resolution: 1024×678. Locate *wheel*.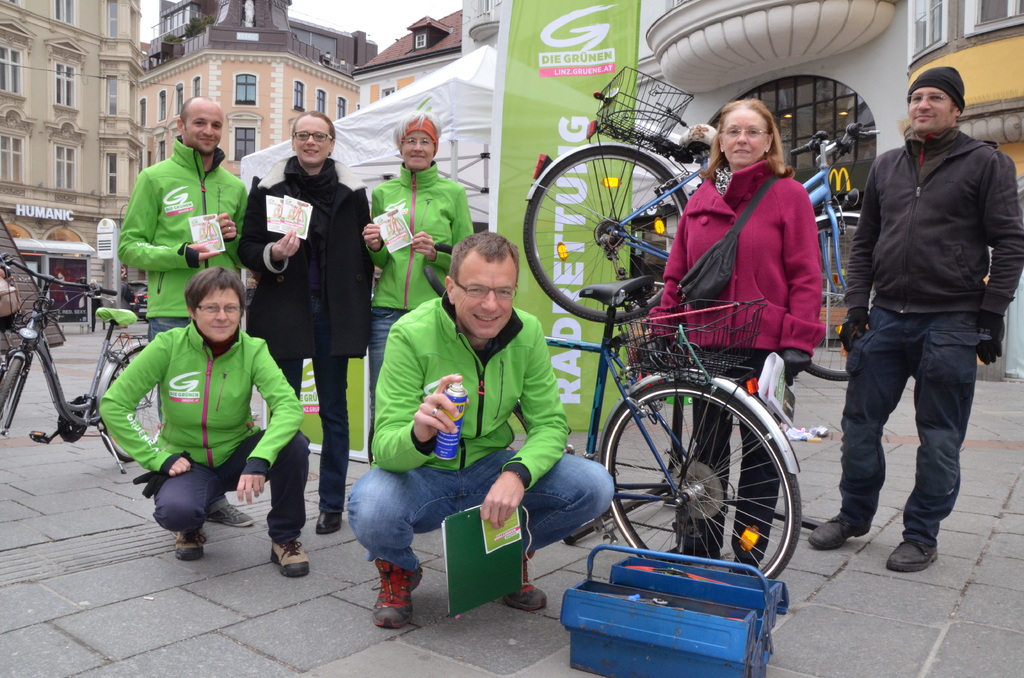
bbox(591, 373, 801, 591).
